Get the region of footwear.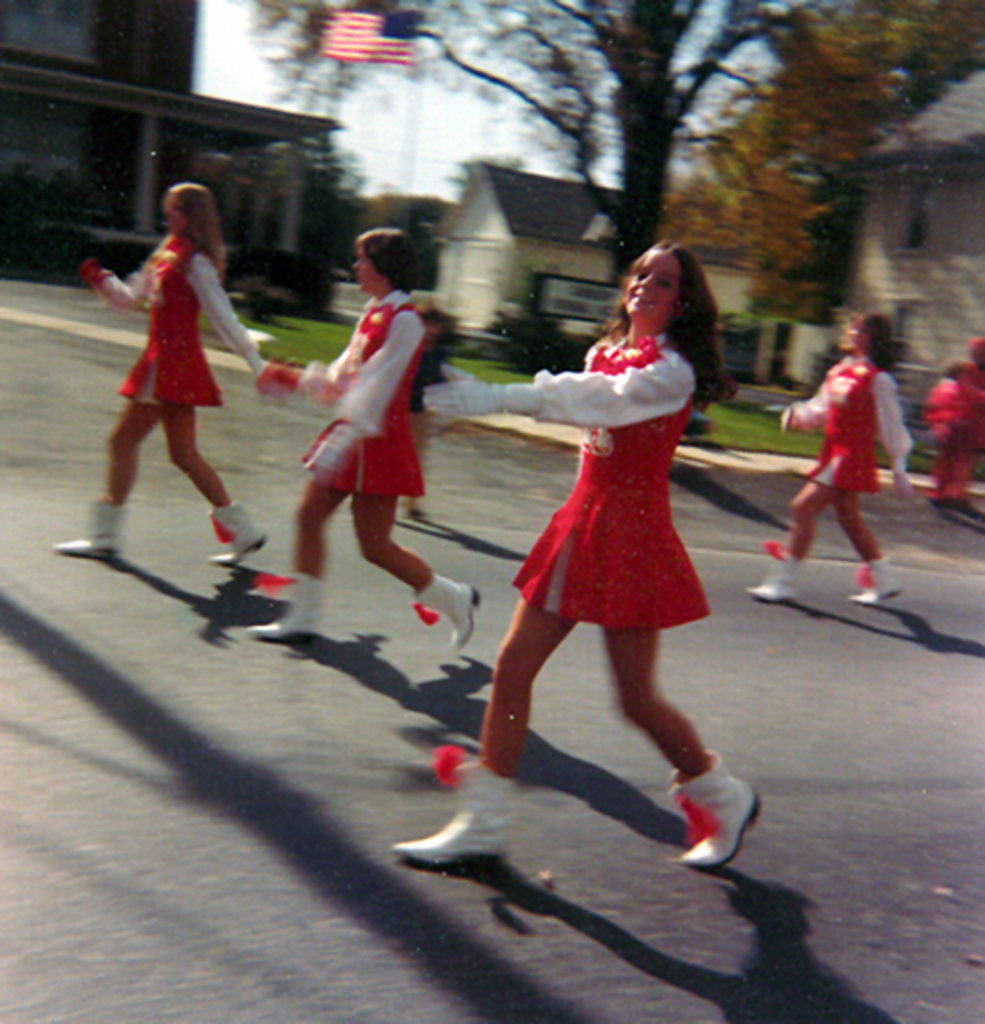
BBox(250, 571, 323, 636).
